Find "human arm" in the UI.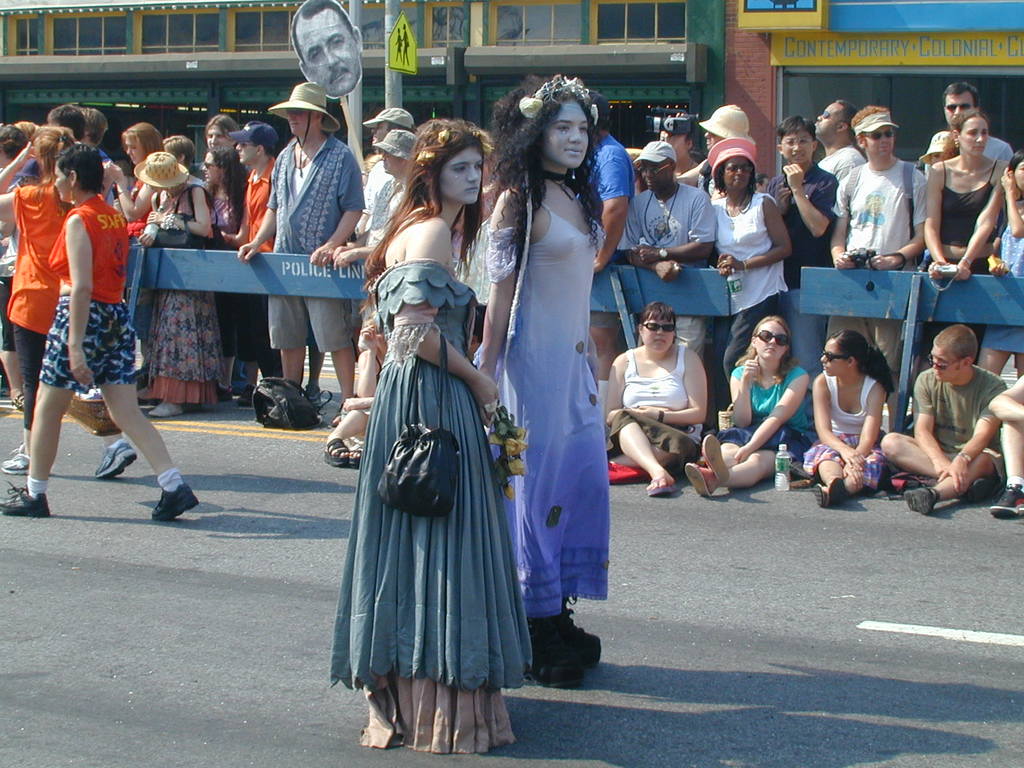
UI element at bbox=[841, 375, 893, 488].
